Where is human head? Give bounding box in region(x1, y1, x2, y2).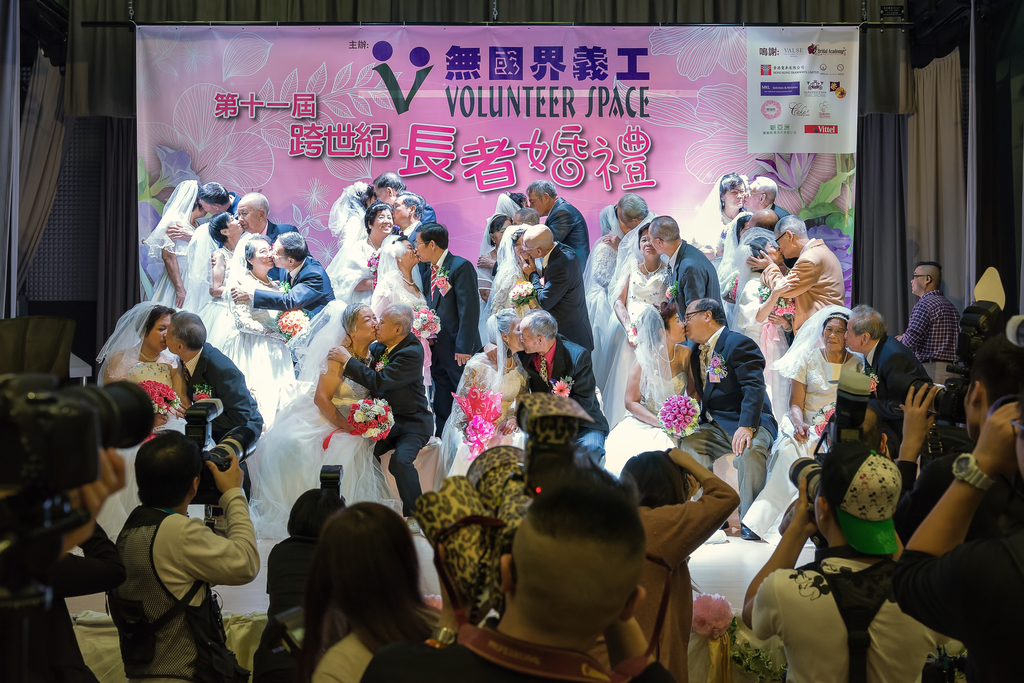
region(820, 311, 850, 350).
